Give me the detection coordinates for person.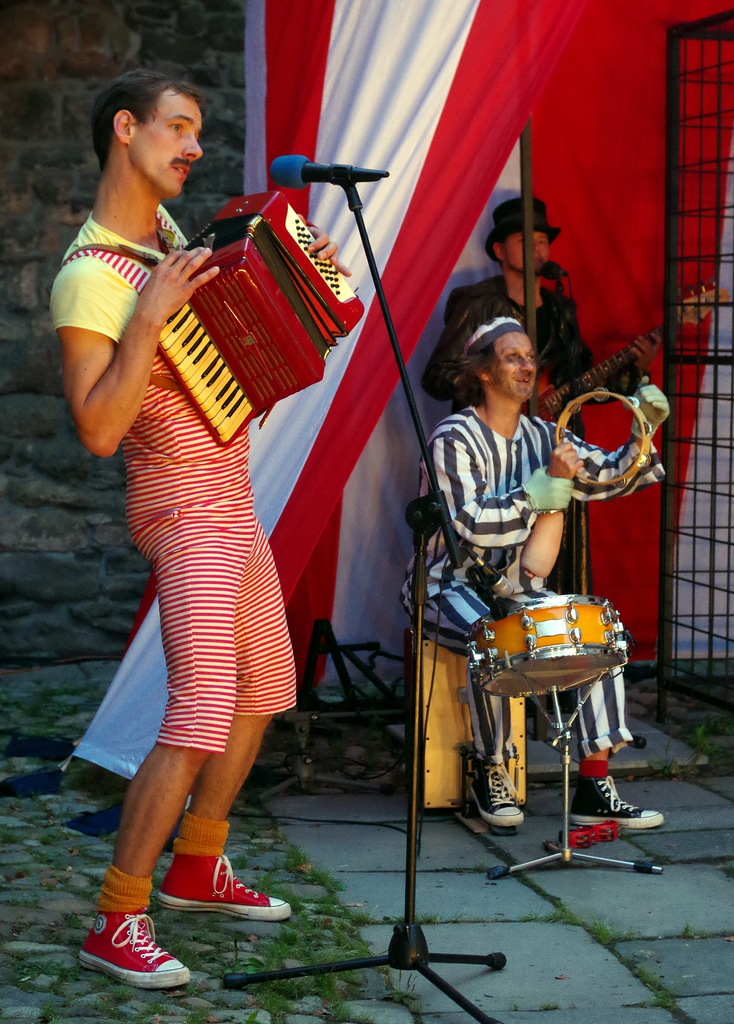
404/300/658/830.
